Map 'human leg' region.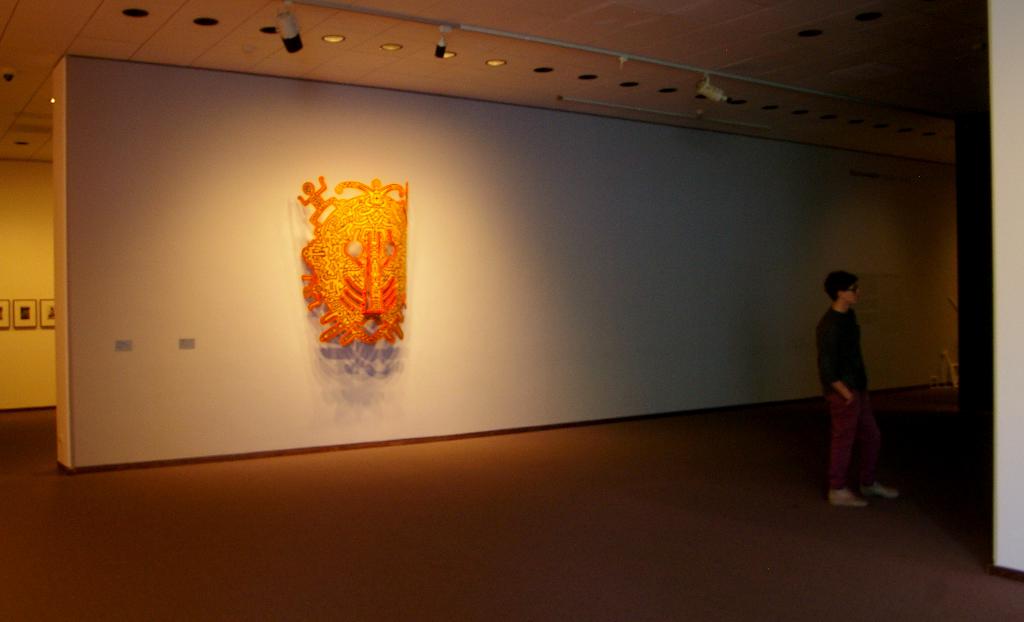
Mapped to BBox(824, 391, 900, 506).
